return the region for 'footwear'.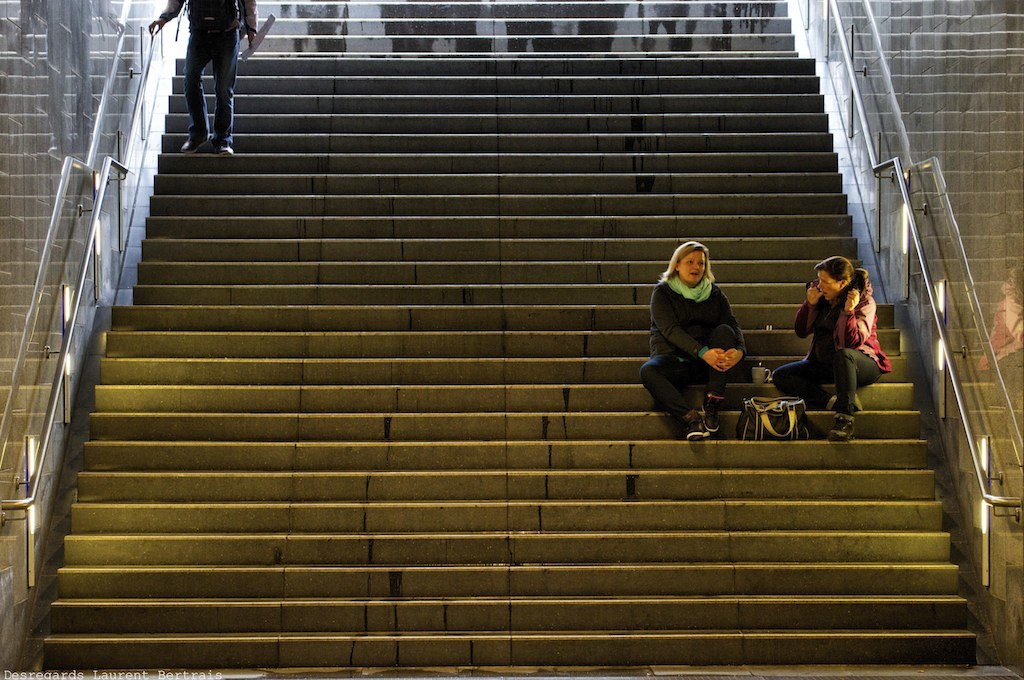
<region>686, 416, 714, 439</region>.
